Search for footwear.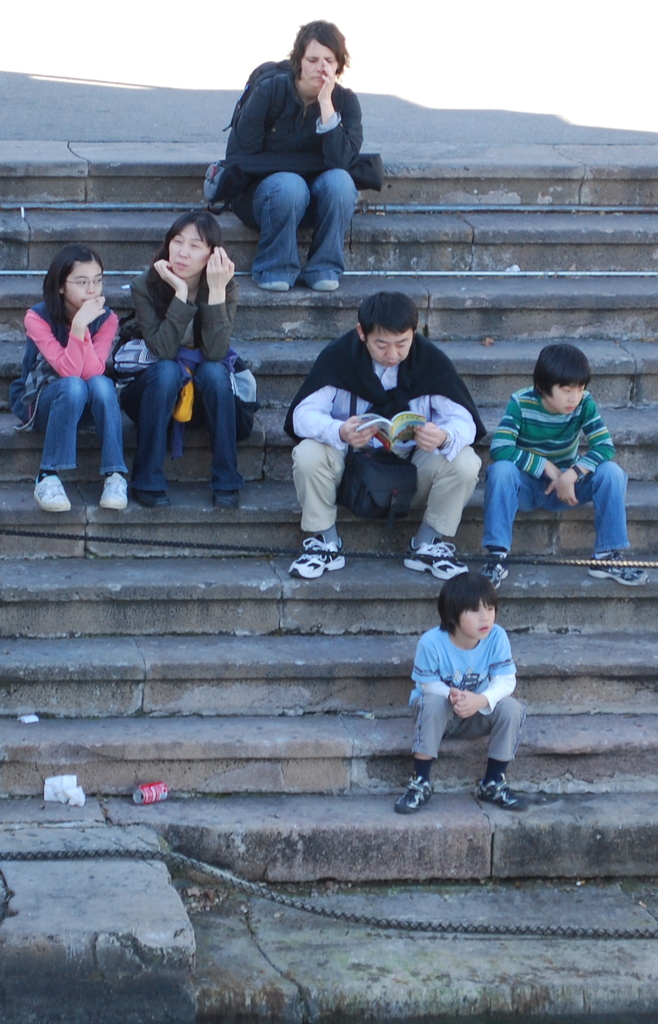
Found at [397,541,472,580].
